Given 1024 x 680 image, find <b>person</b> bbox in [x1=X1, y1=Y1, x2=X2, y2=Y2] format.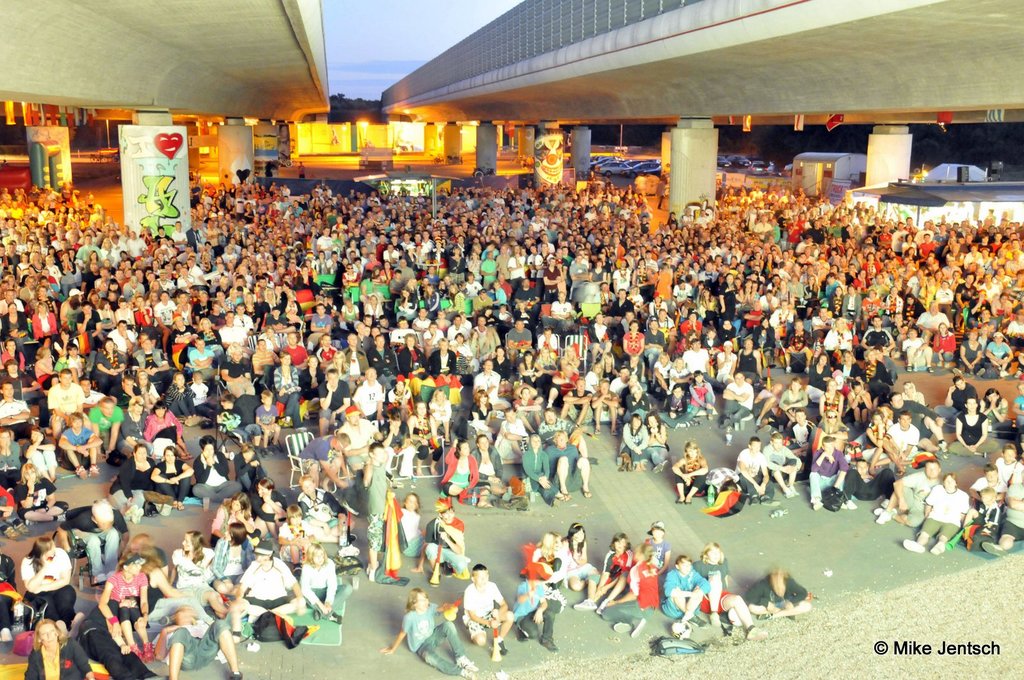
[x1=513, y1=573, x2=557, y2=651].
